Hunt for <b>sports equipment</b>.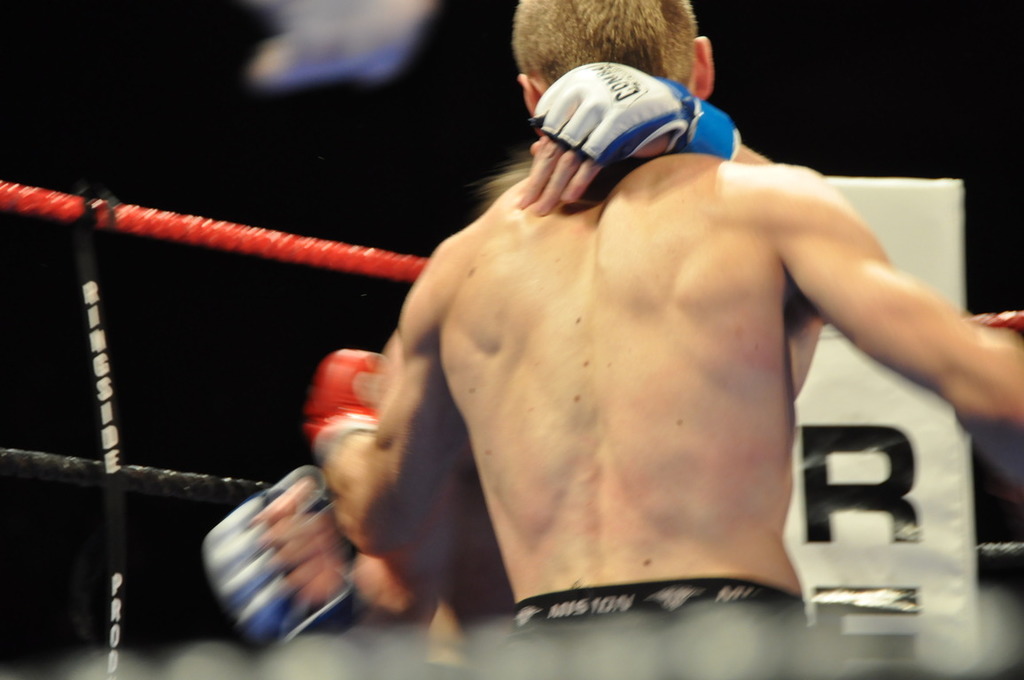
Hunted down at <region>205, 498, 311, 637</region>.
